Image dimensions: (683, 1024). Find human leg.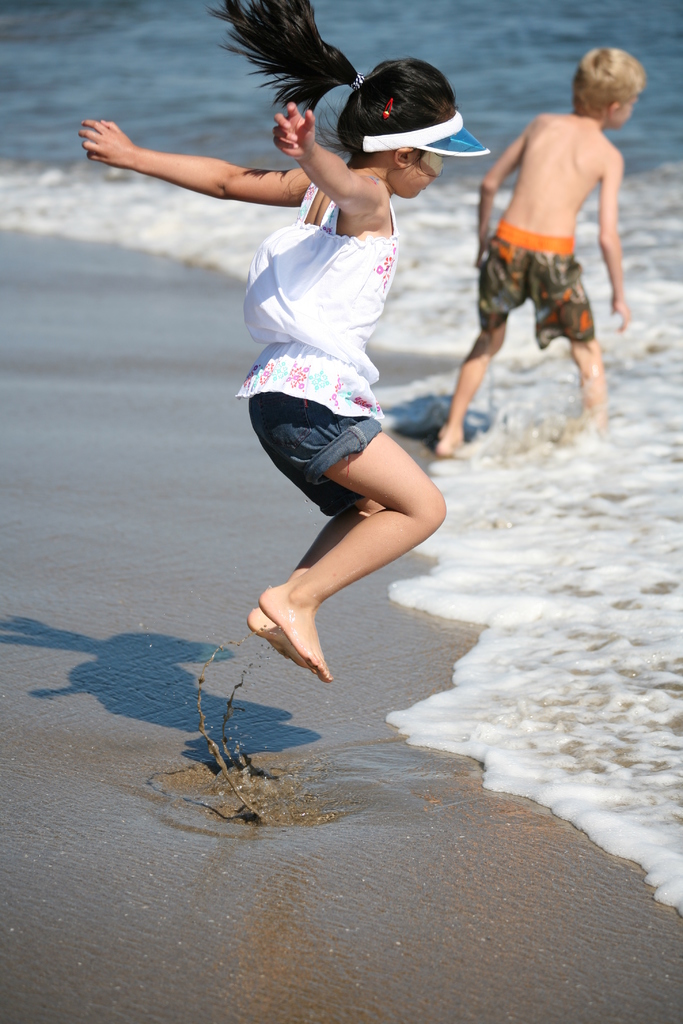
BBox(460, 237, 532, 444).
